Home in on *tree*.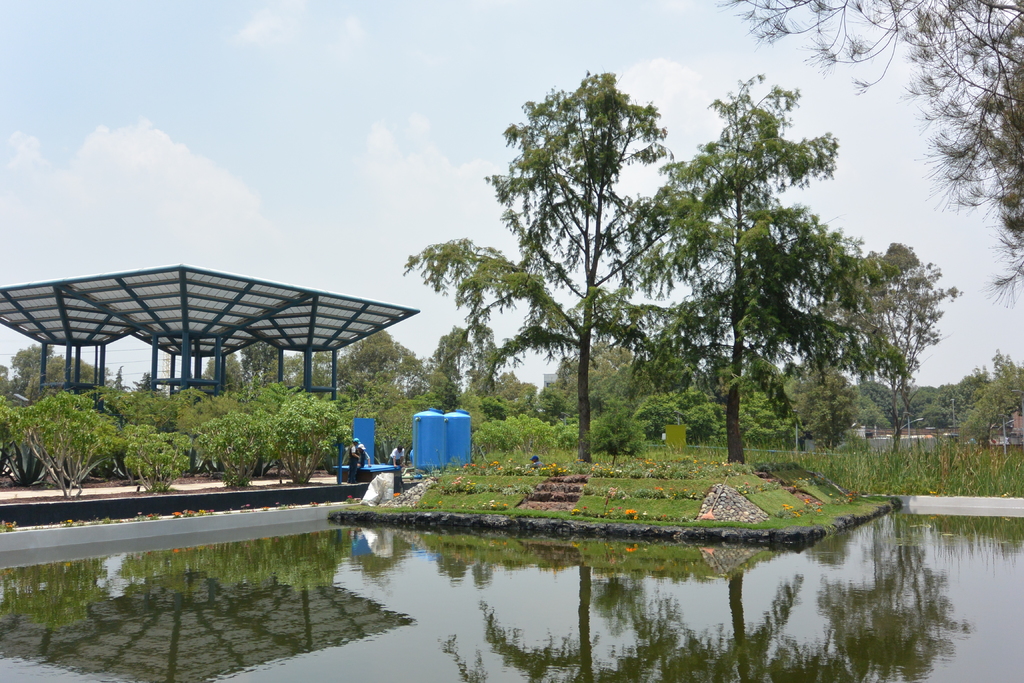
Homed in at bbox=[625, 73, 908, 506].
